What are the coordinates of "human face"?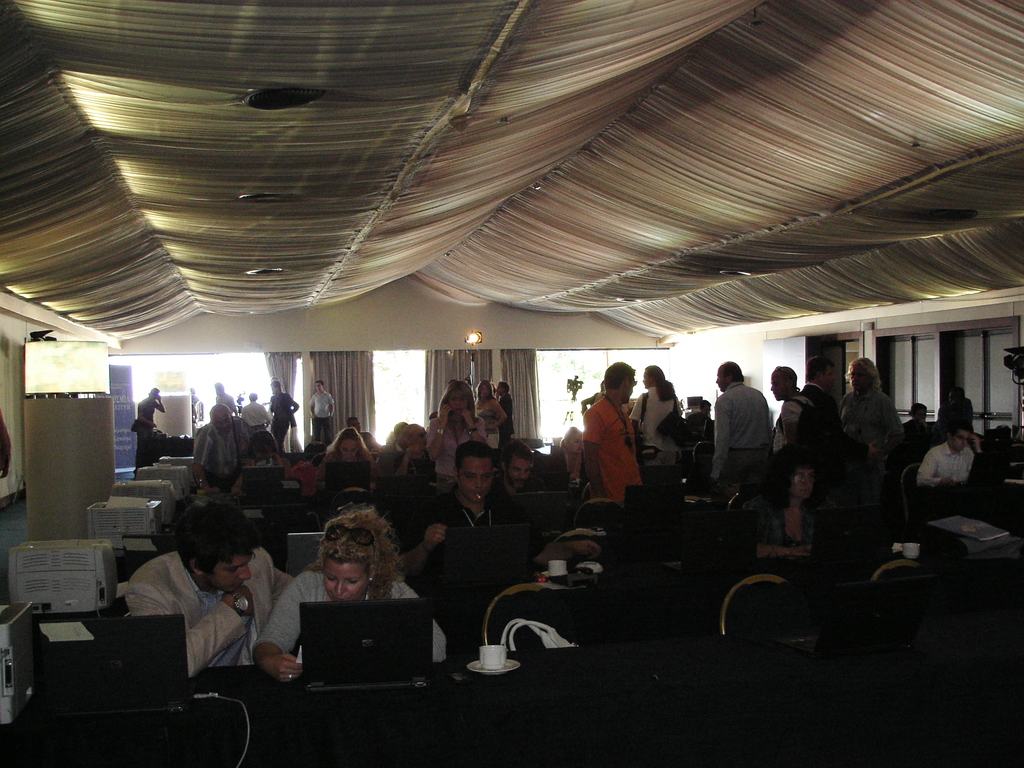
region(340, 438, 358, 462).
